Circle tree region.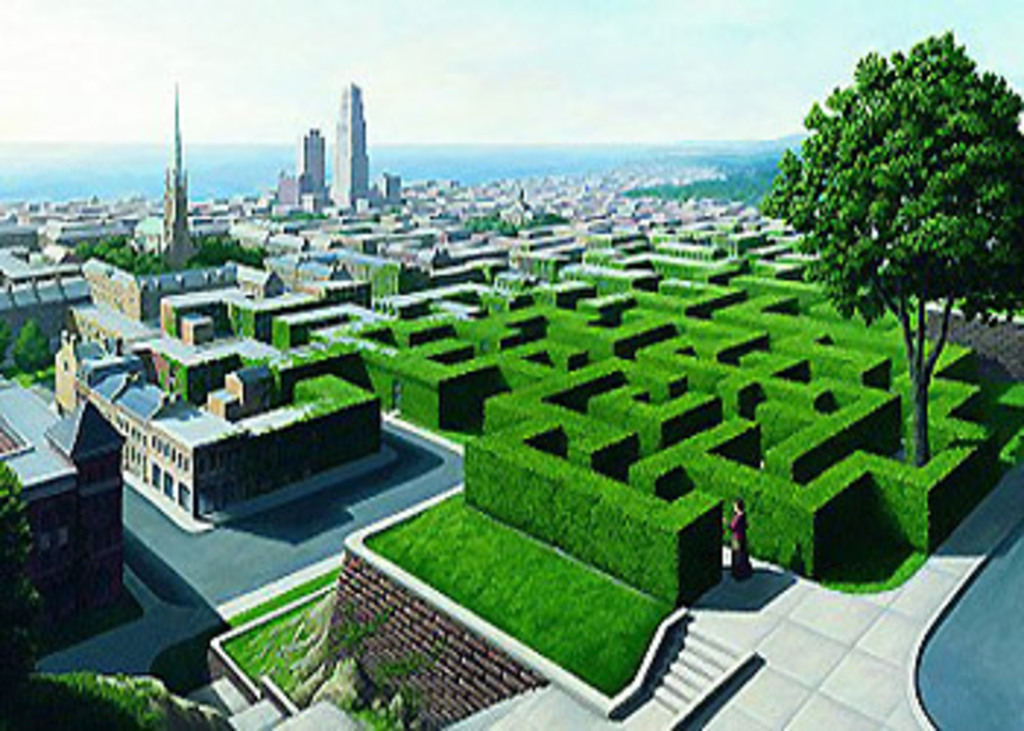
Region: [left=0, top=310, right=70, bottom=374].
